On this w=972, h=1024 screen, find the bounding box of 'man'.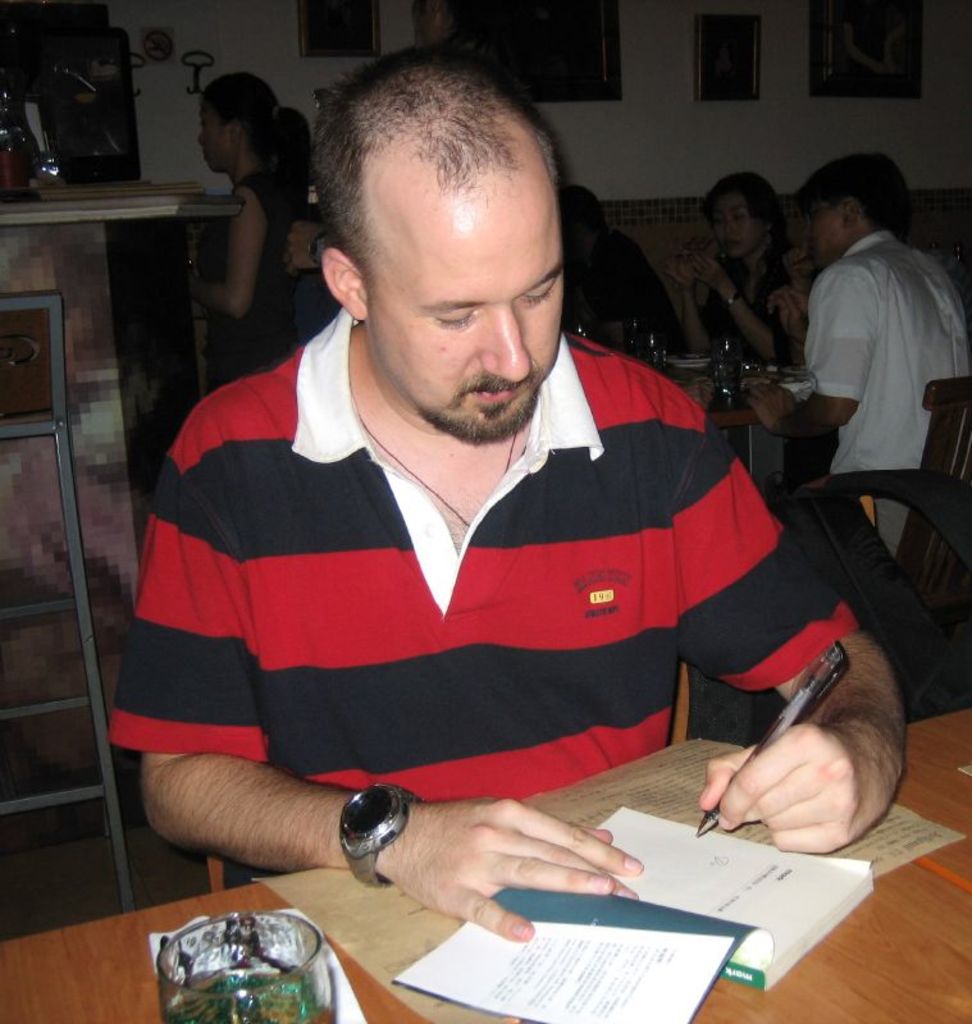
Bounding box: x1=127, y1=111, x2=864, y2=940.
